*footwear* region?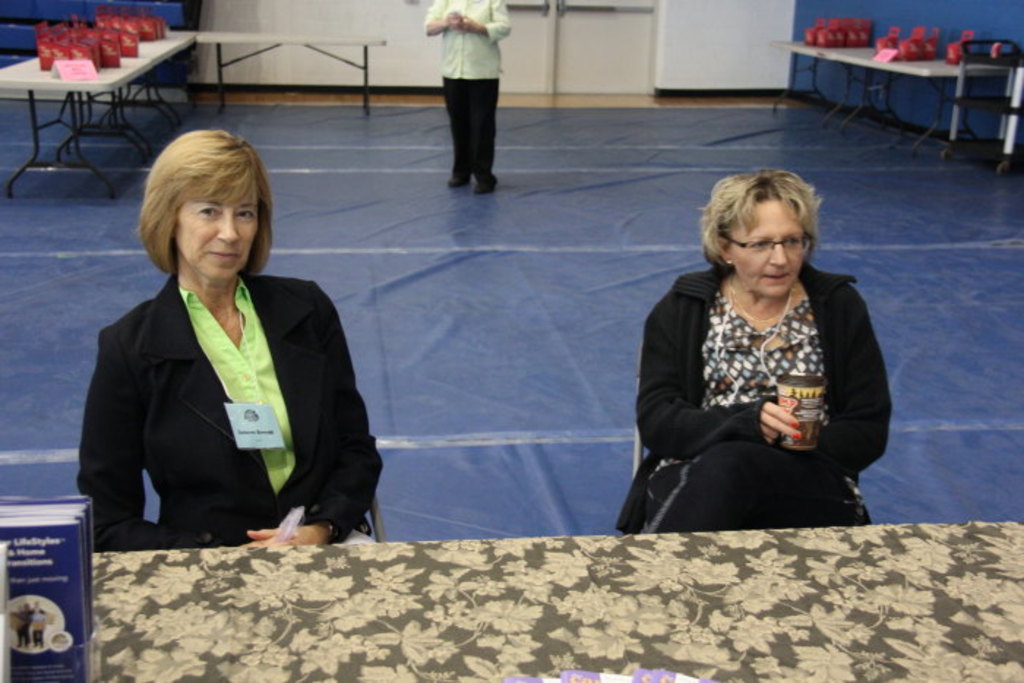
451 174 473 186
